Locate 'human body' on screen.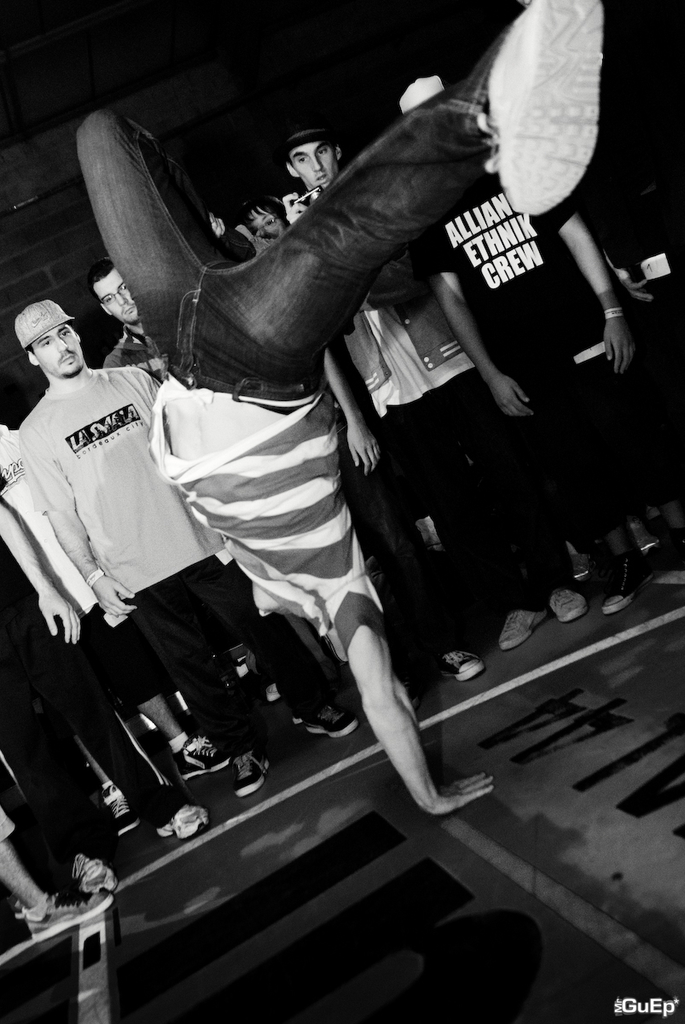
On screen at bbox=[4, 545, 224, 858].
